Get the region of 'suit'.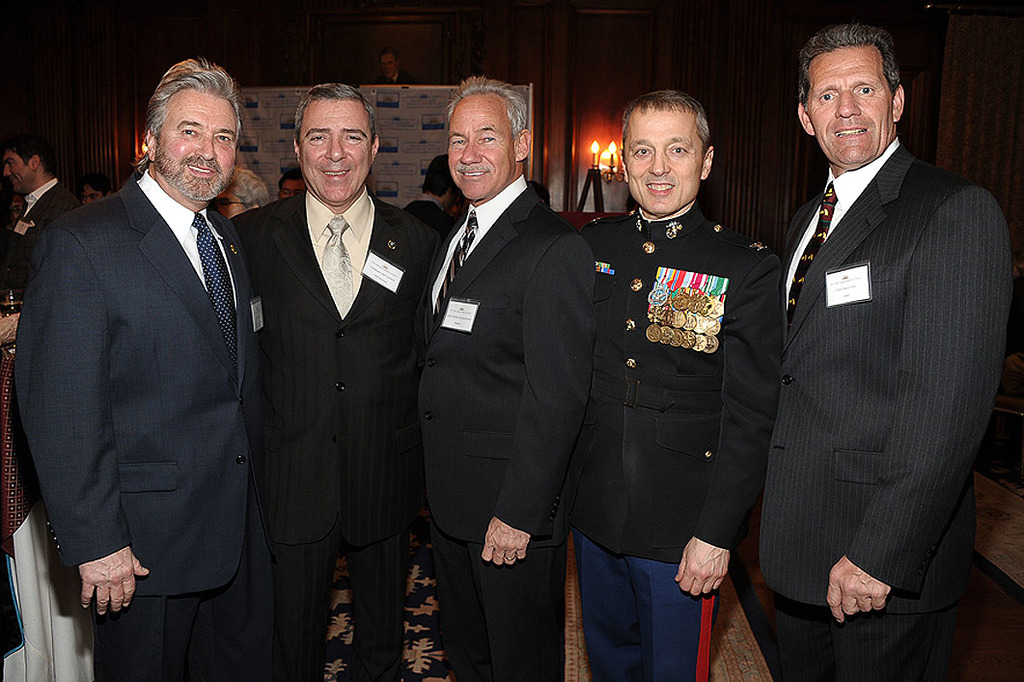
[8,171,80,297].
